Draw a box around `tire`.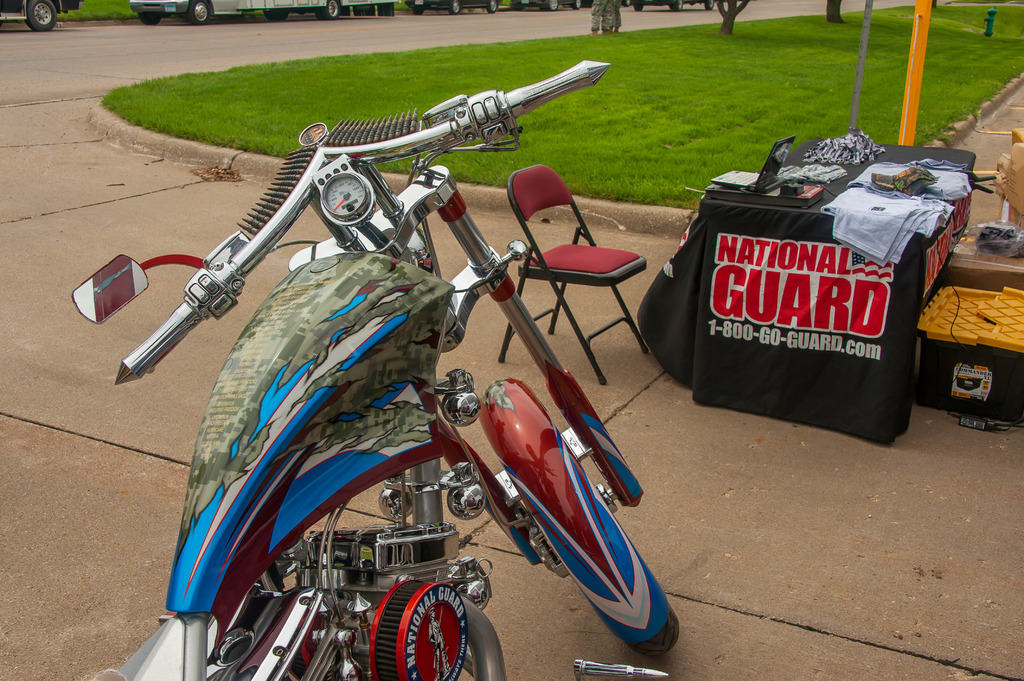
pyautogui.locateOnScreen(316, 0, 342, 20).
